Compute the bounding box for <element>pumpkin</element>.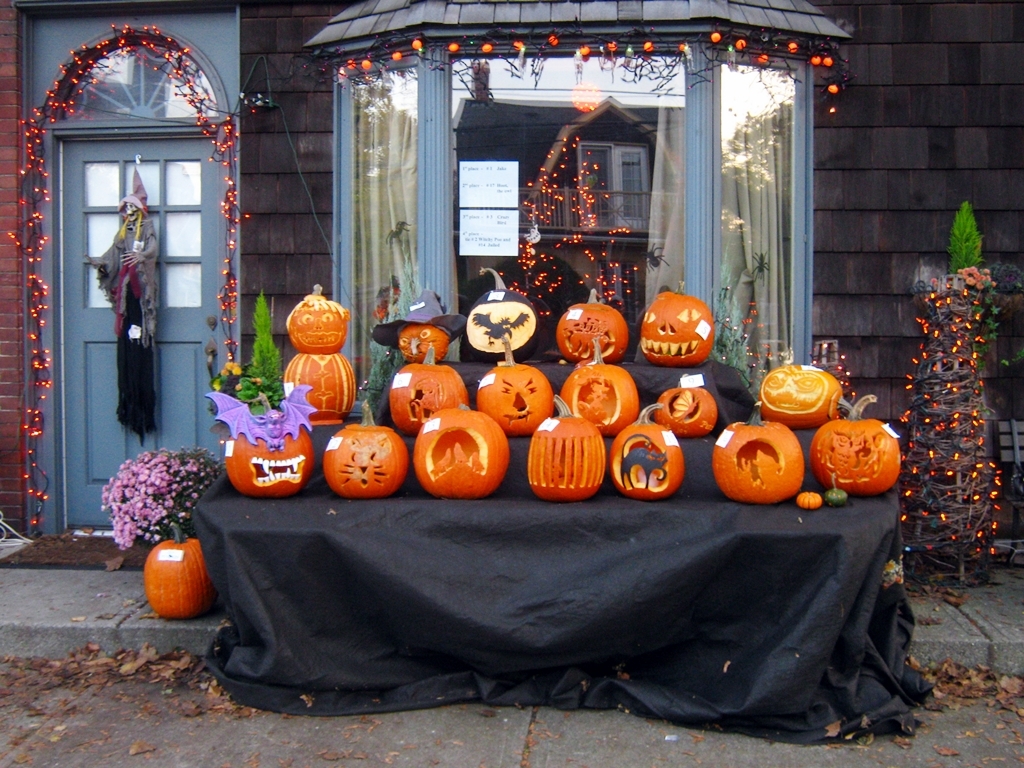
region(409, 389, 510, 505).
